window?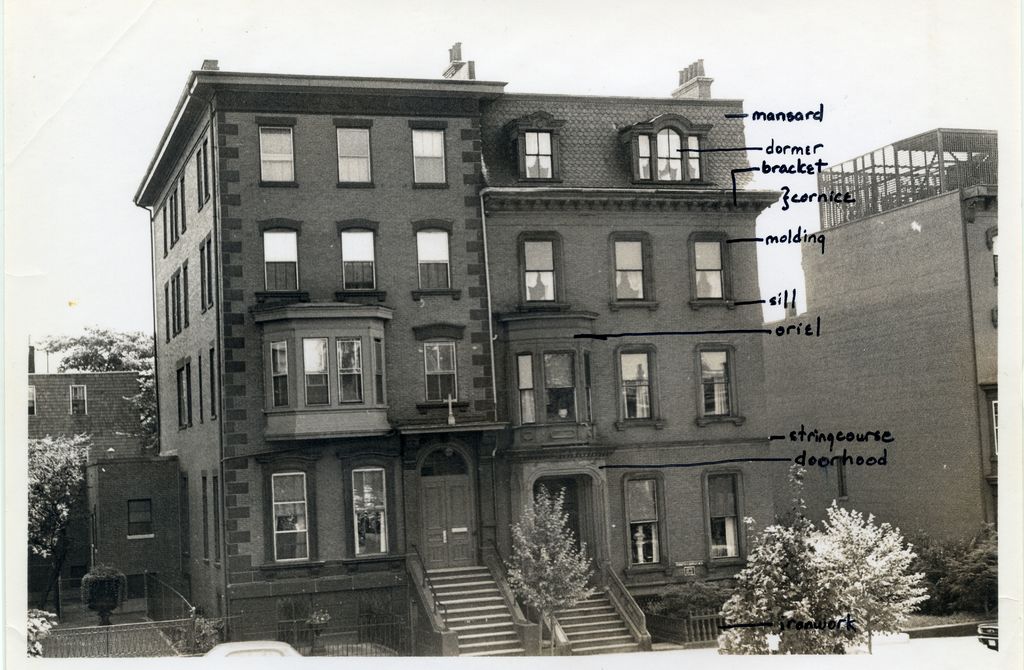
rect(991, 397, 998, 455)
